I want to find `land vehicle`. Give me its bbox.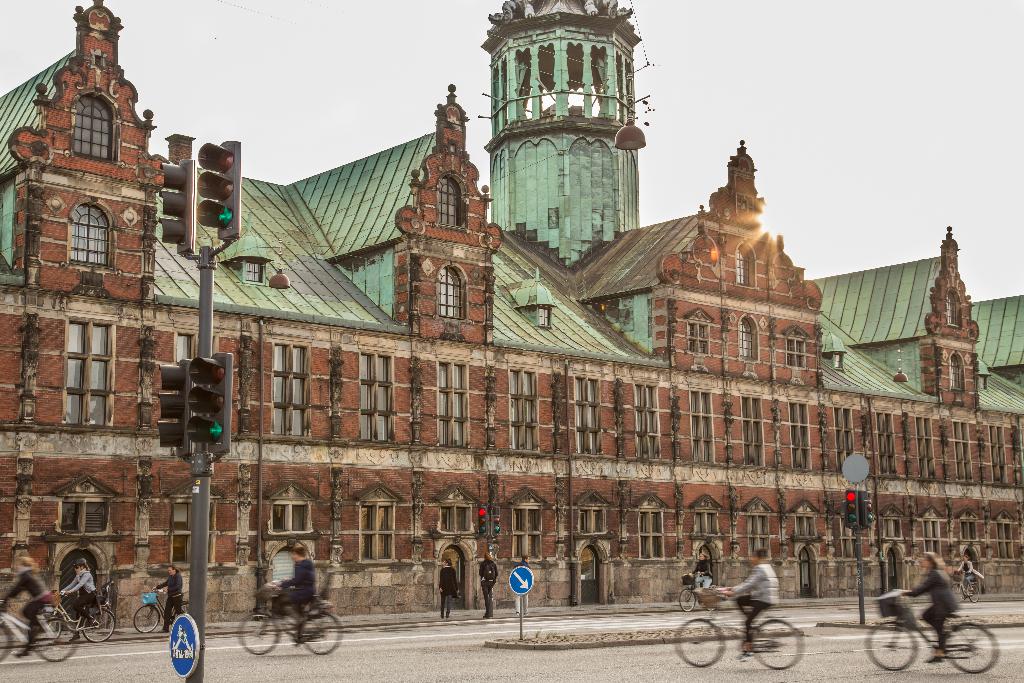
select_region(863, 585, 1002, 677).
